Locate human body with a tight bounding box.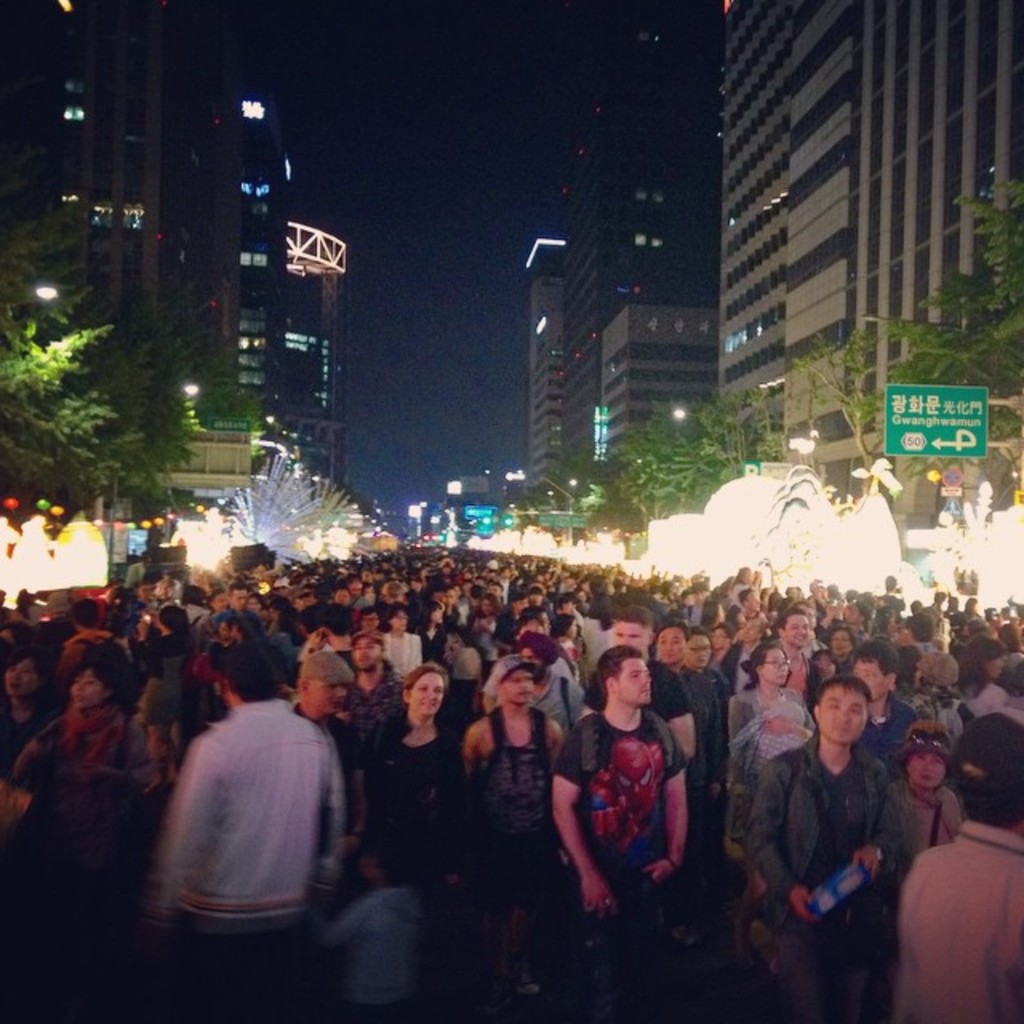
<region>894, 739, 1022, 1022</region>.
